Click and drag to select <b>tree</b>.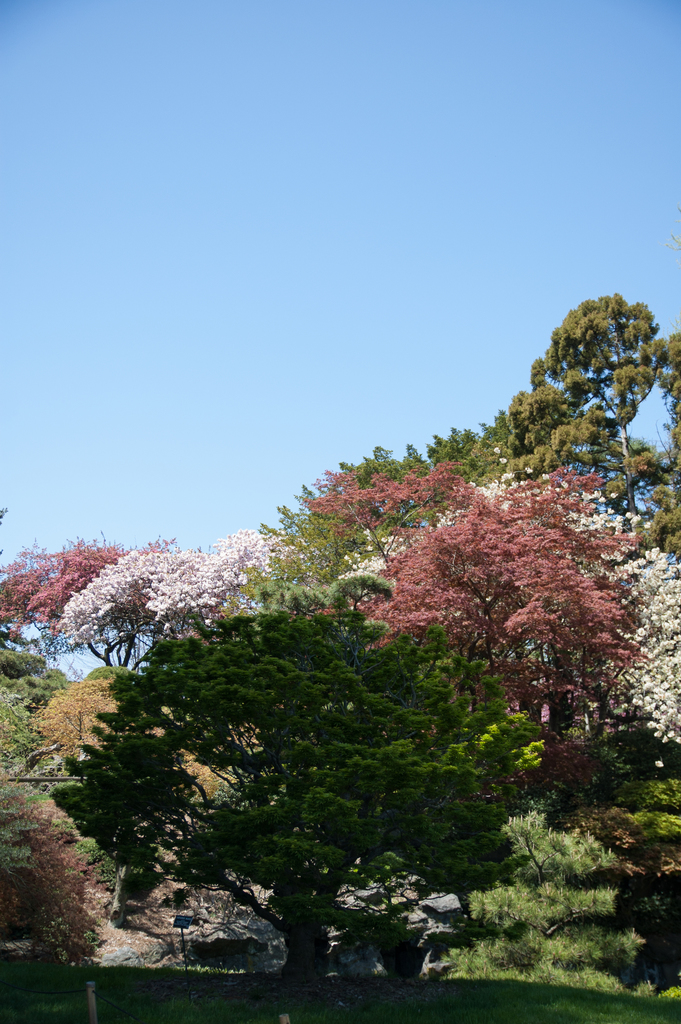
Selection: locate(0, 760, 128, 1000).
